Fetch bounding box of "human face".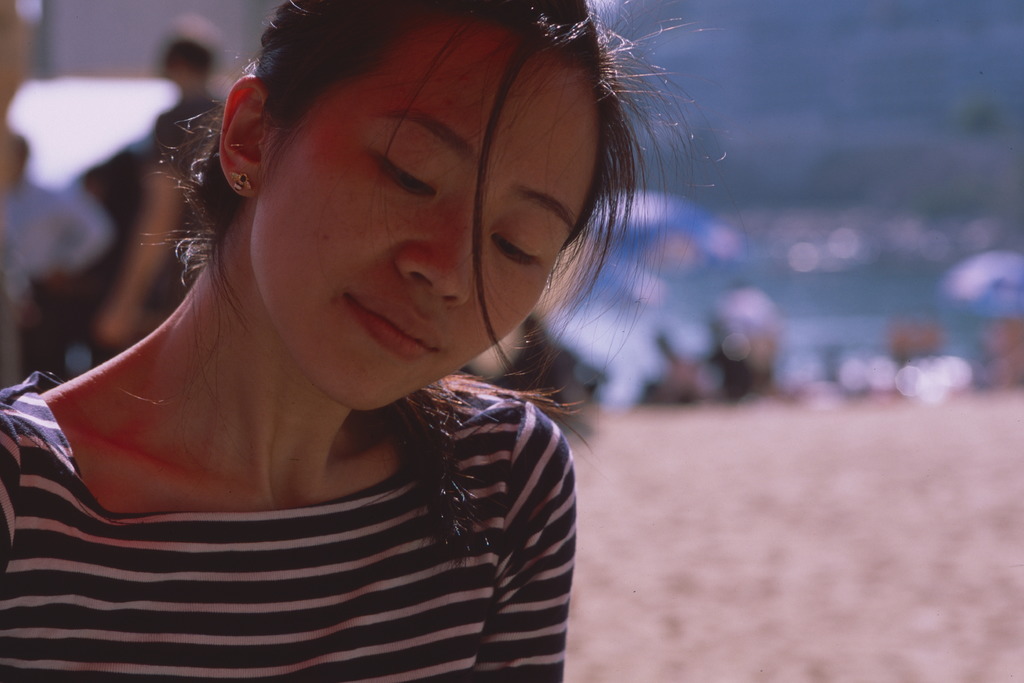
Bbox: region(257, 29, 600, 410).
